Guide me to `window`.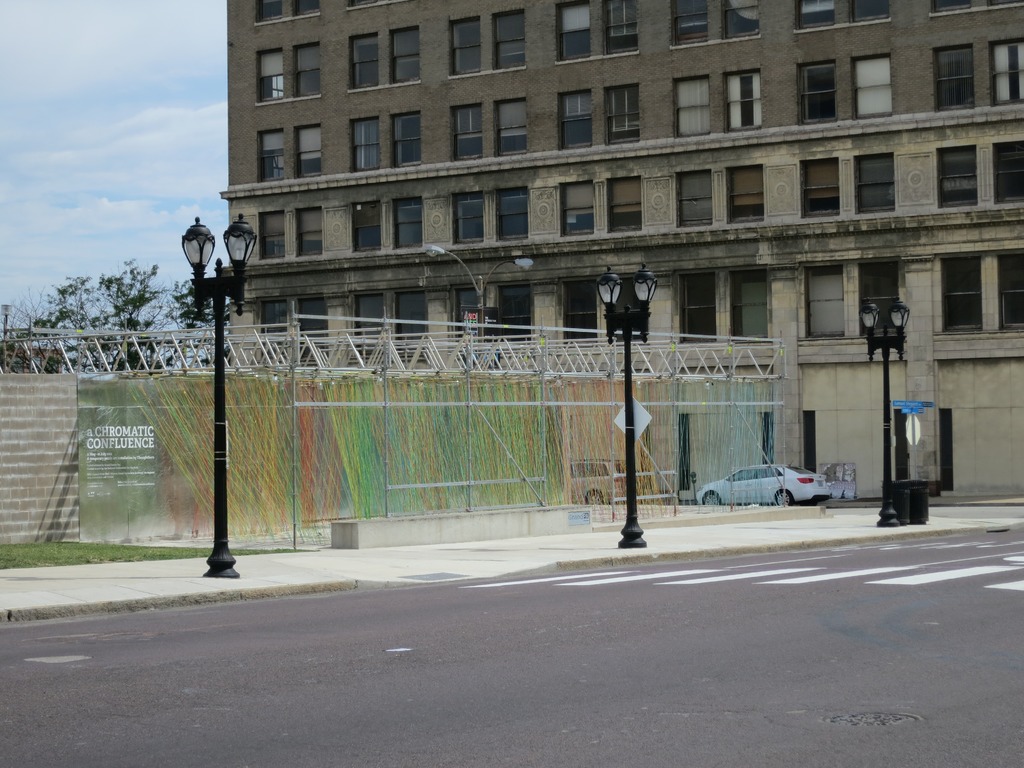
Guidance: {"x1": 452, "y1": 104, "x2": 483, "y2": 162}.
